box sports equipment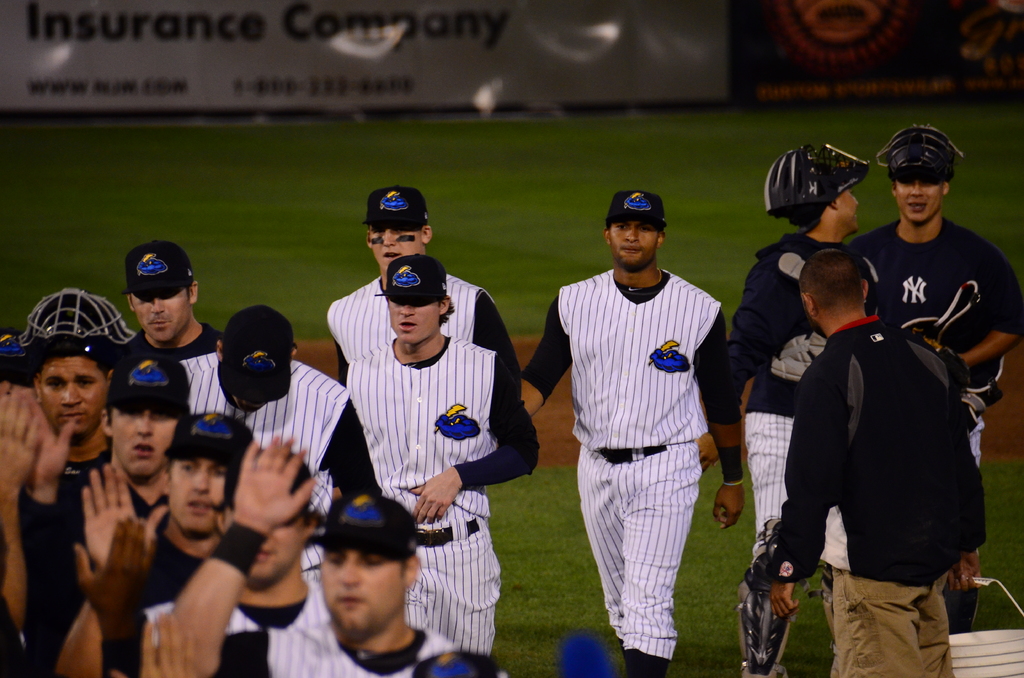
region(736, 520, 799, 677)
